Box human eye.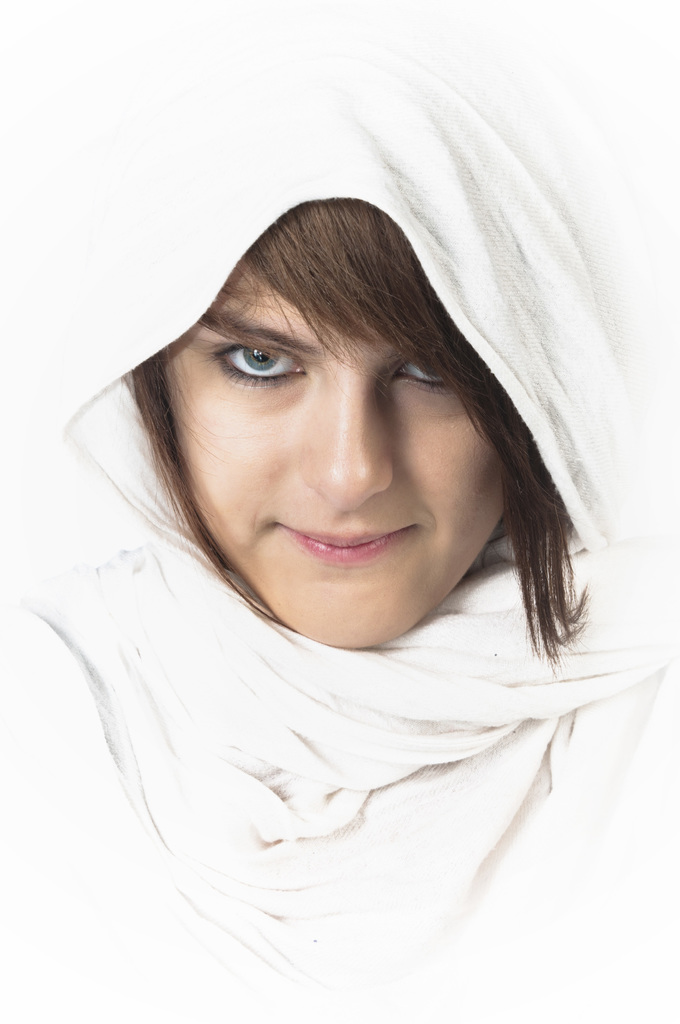
locate(204, 336, 309, 385).
